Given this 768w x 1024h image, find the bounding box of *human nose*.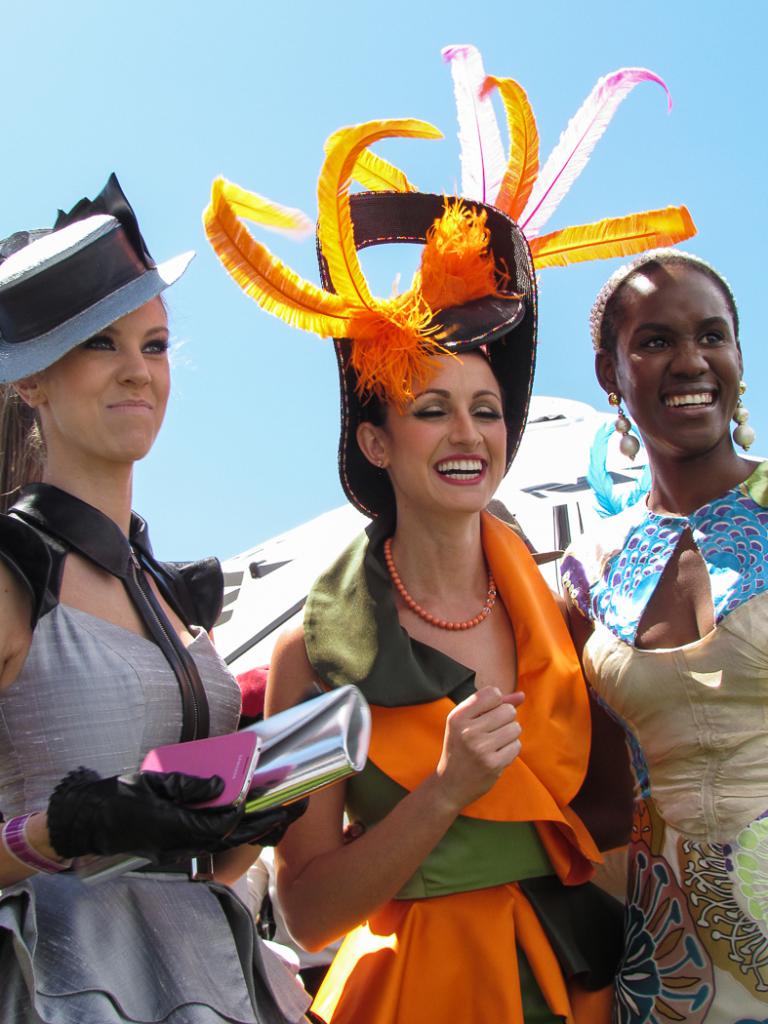
(x1=444, y1=407, x2=480, y2=448).
